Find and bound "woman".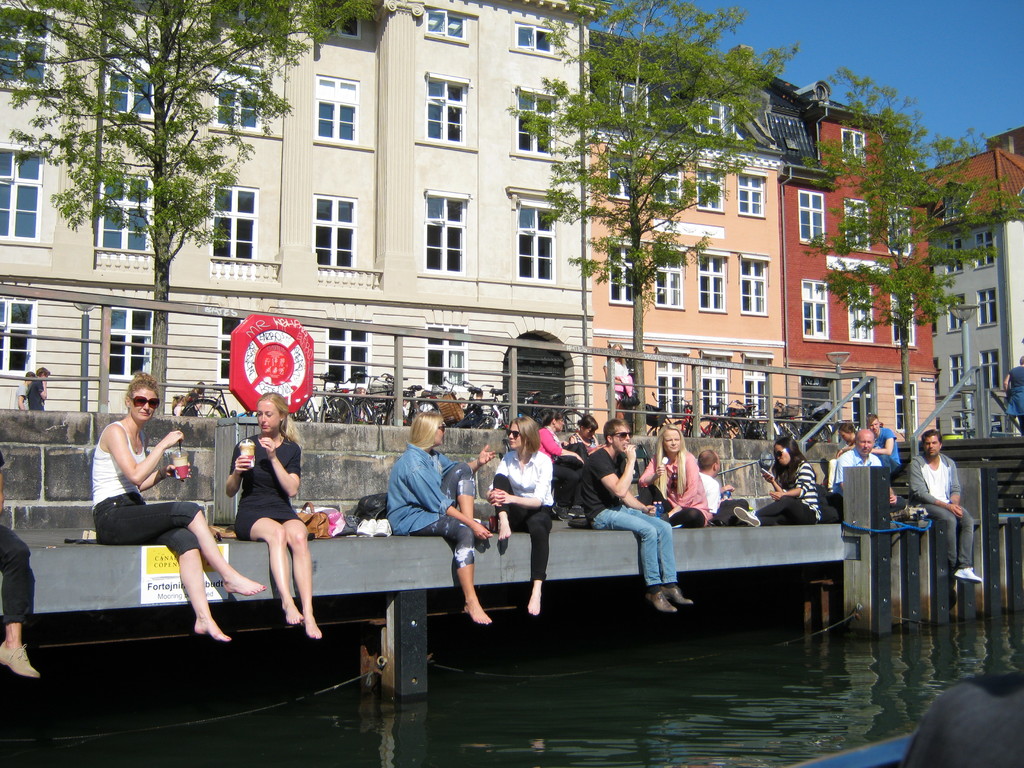
Bound: select_region(387, 413, 500, 627).
